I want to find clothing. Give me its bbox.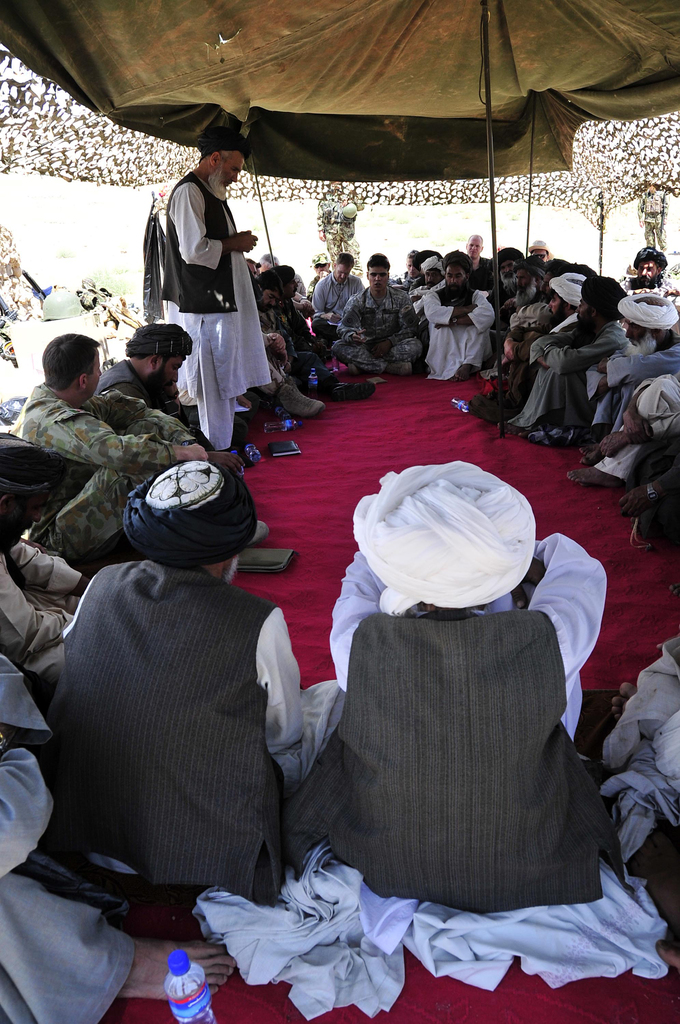
[left=585, top=369, right=679, bottom=479].
